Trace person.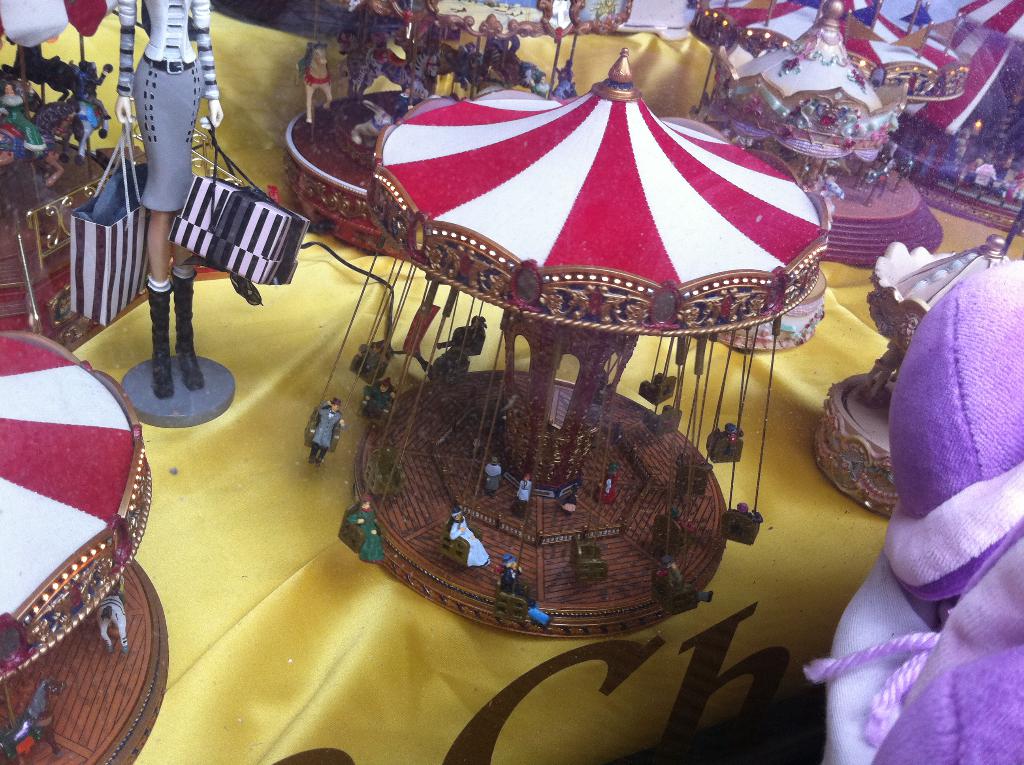
Traced to detection(77, 62, 113, 122).
